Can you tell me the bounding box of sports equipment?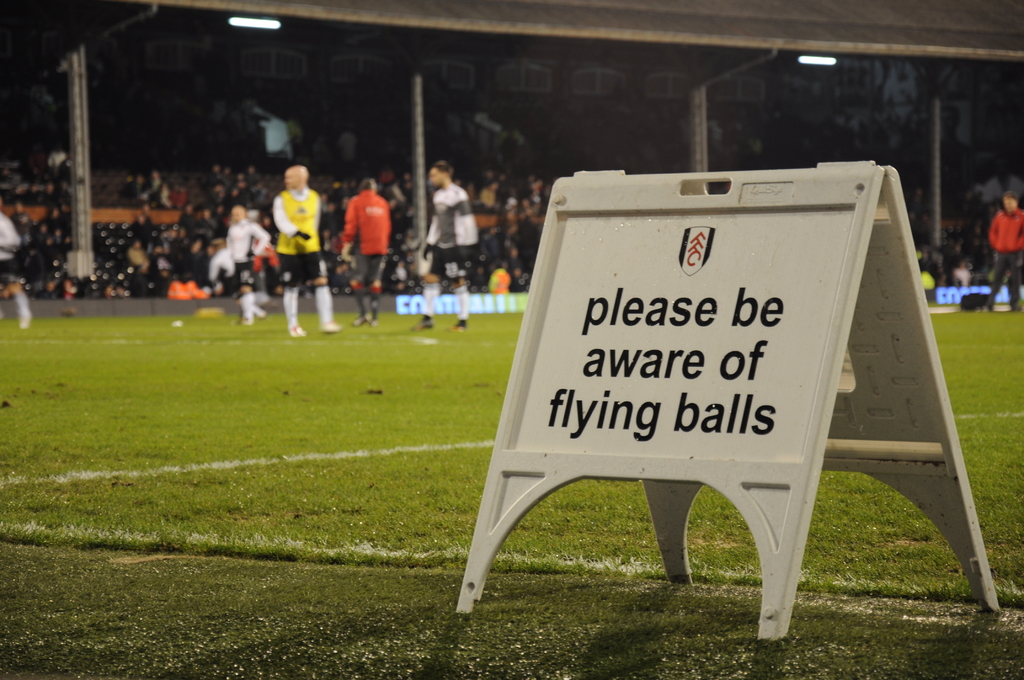
bbox=[410, 320, 433, 330].
